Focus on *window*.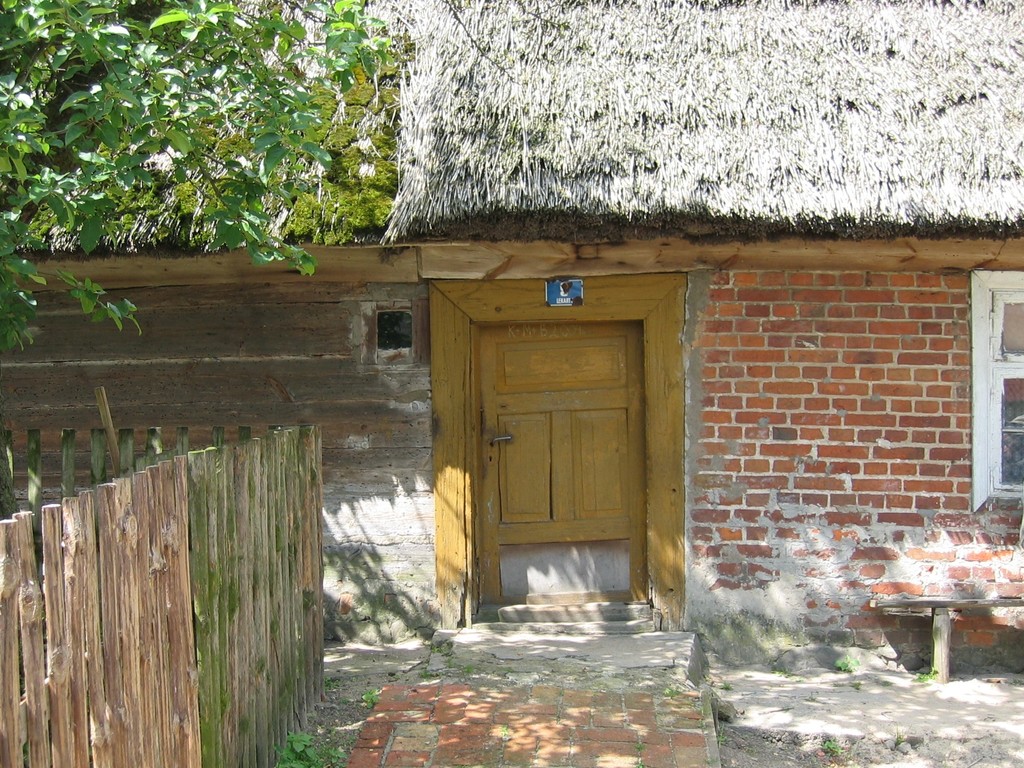
Focused at rect(975, 275, 1023, 504).
